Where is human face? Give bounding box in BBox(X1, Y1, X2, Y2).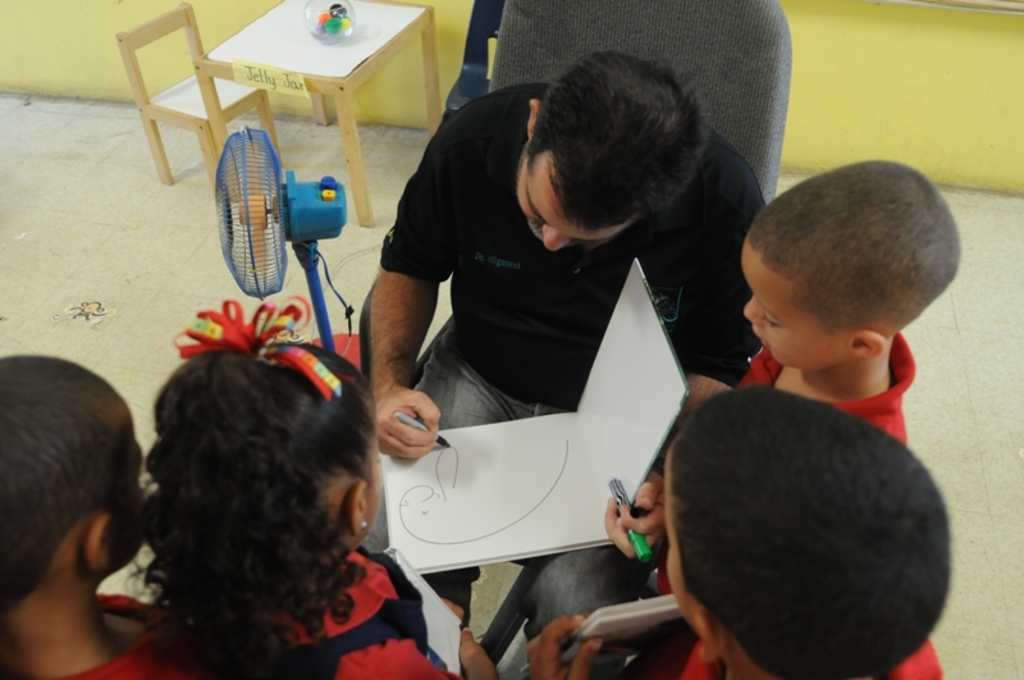
BBox(518, 179, 623, 248).
